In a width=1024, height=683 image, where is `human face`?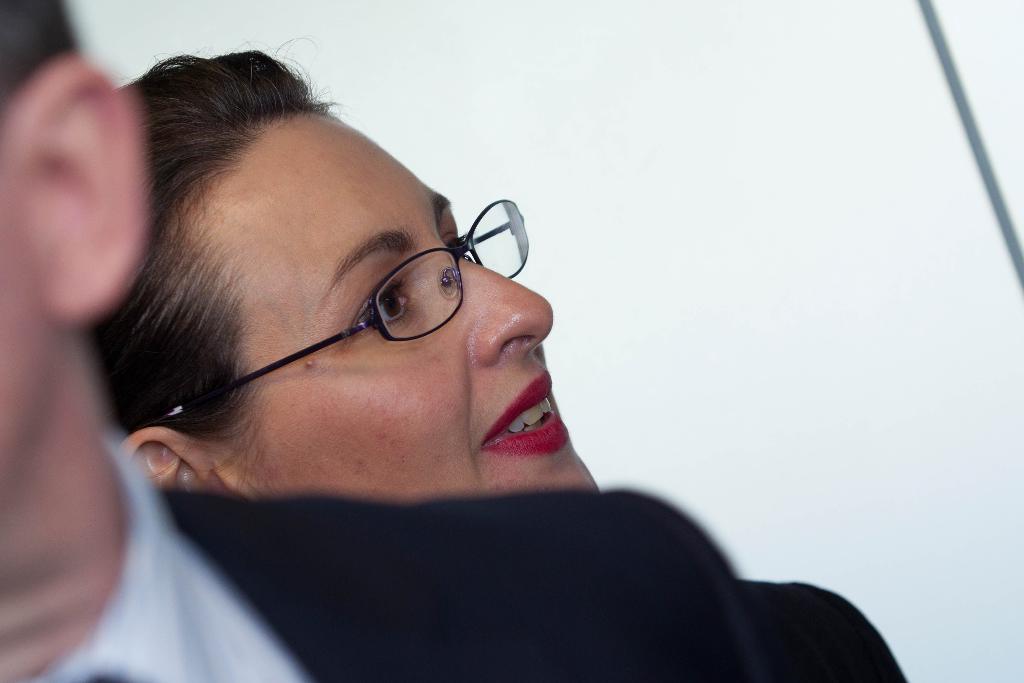
box(227, 113, 596, 491).
